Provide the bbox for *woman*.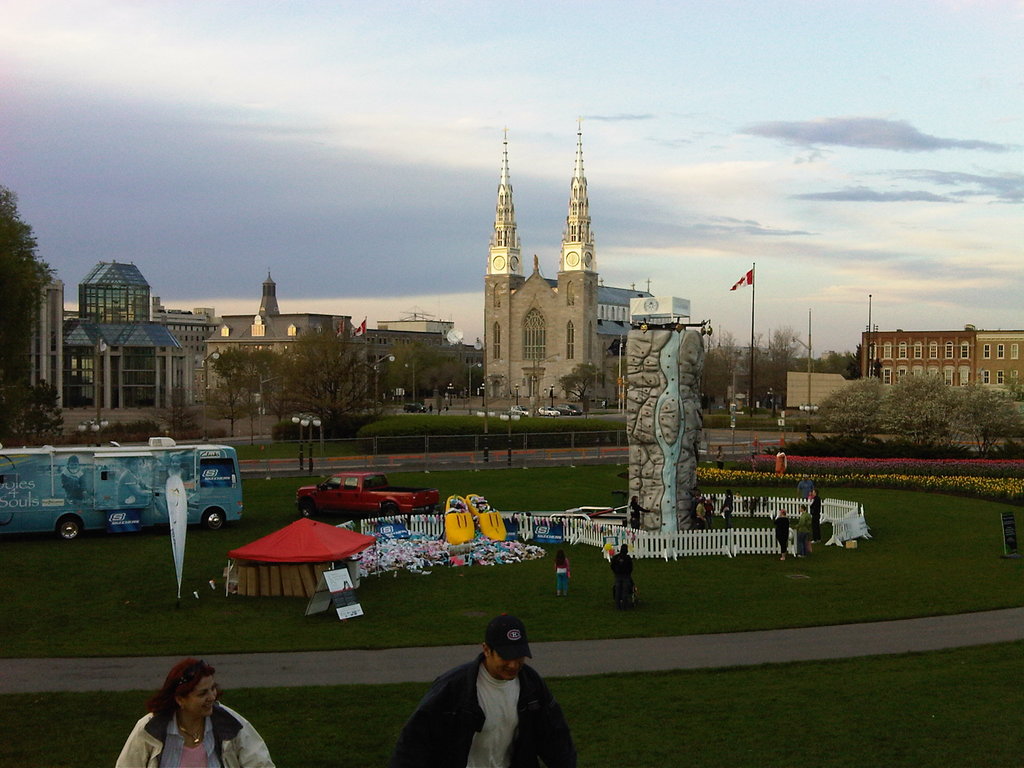
x1=554 y1=552 x2=572 y2=597.
